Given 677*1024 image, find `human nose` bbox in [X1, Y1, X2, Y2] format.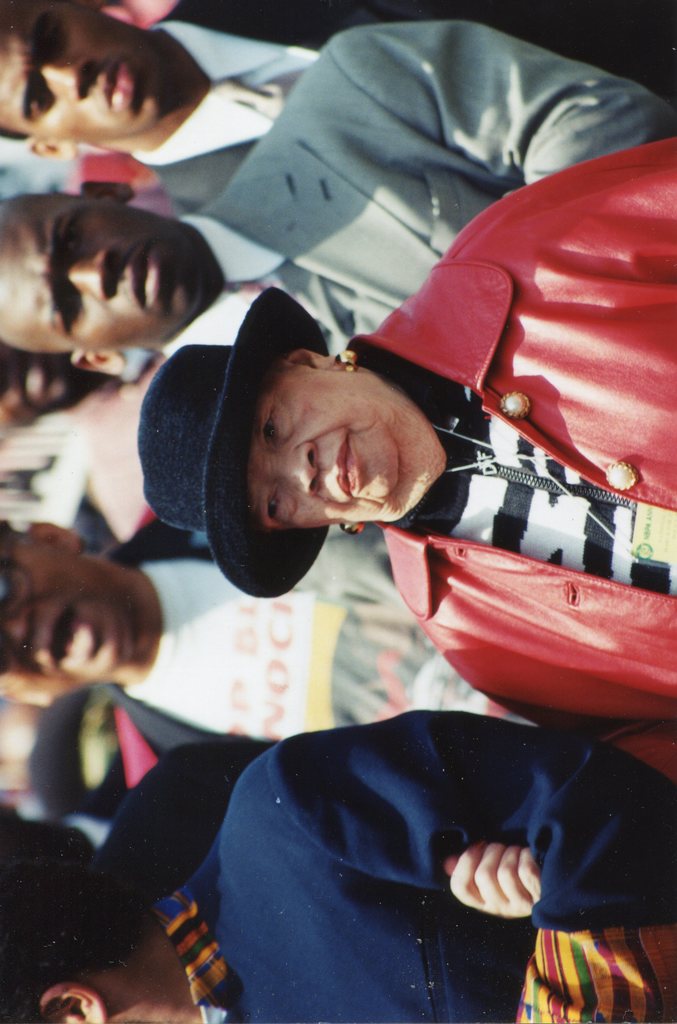
[42, 50, 98, 99].
